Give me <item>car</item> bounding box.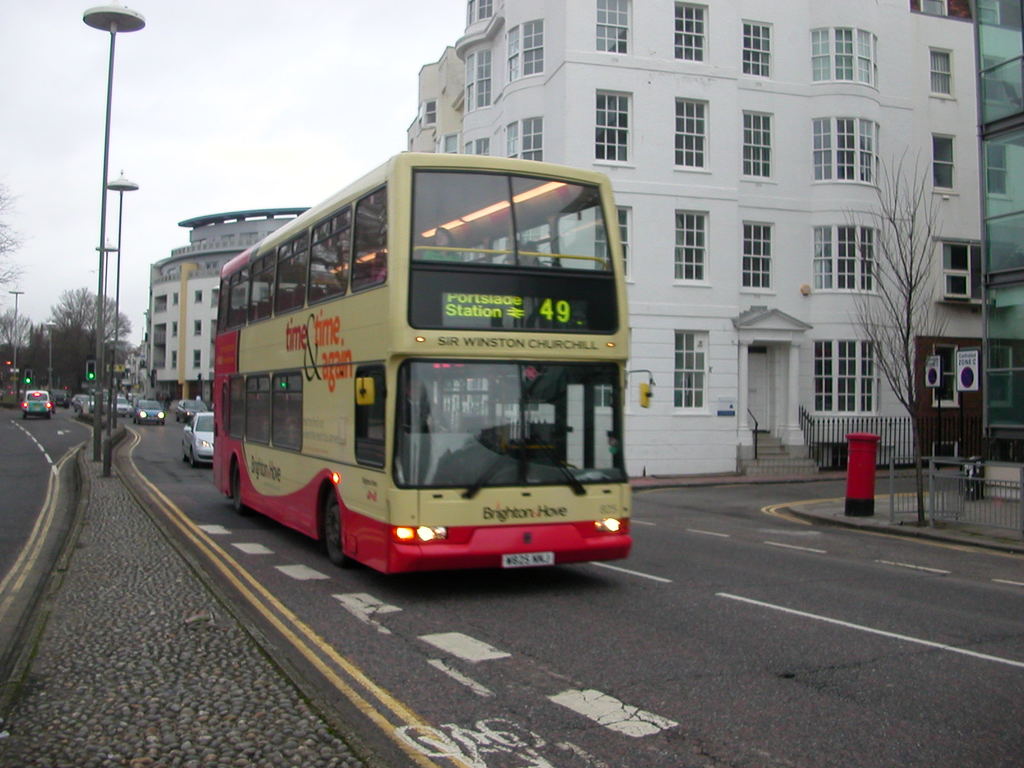
(x1=177, y1=401, x2=206, y2=418).
